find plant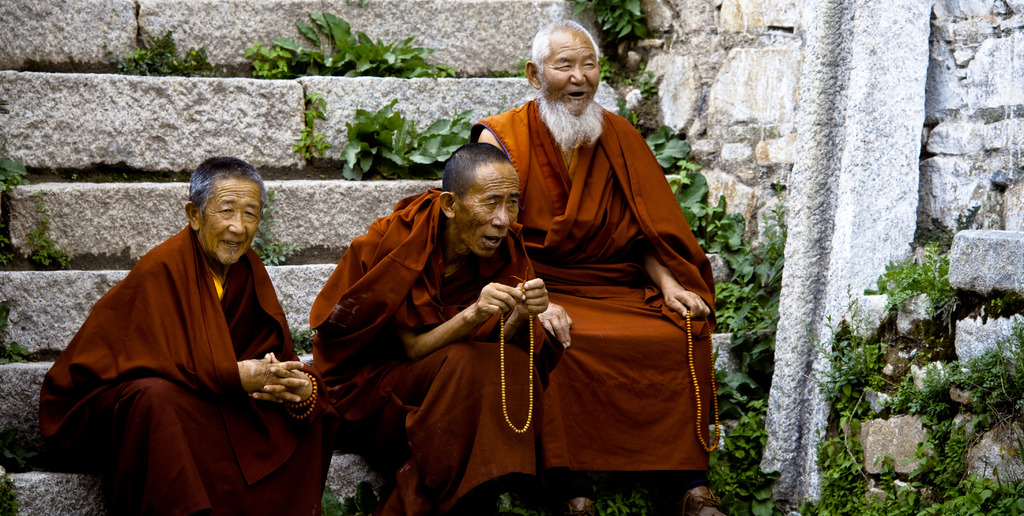
pyautogui.locateOnScreen(22, 190, 73, 270)
